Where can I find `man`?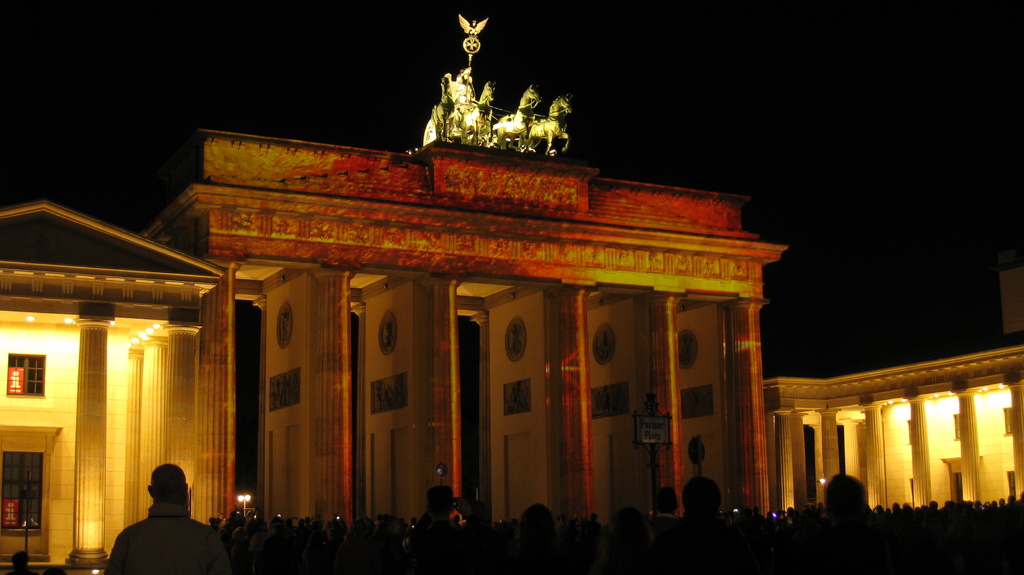
You can find it at rect(111, 459, 232, 574).
